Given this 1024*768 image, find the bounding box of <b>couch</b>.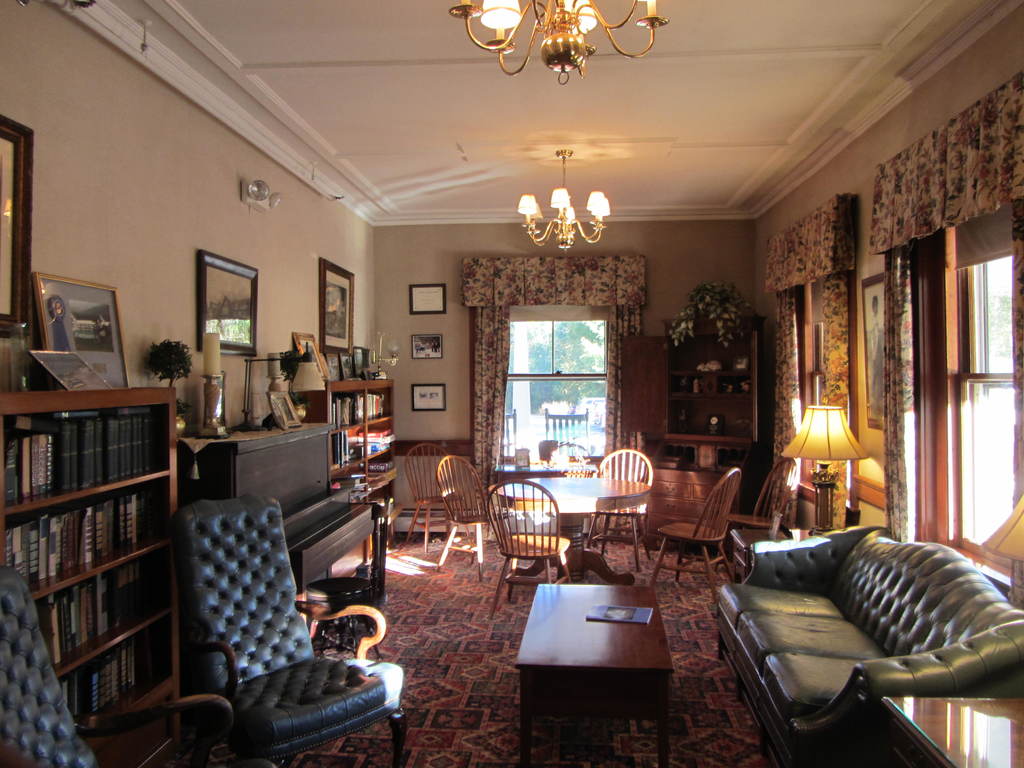
left=693, top=515, right=1009, bottom=739.
